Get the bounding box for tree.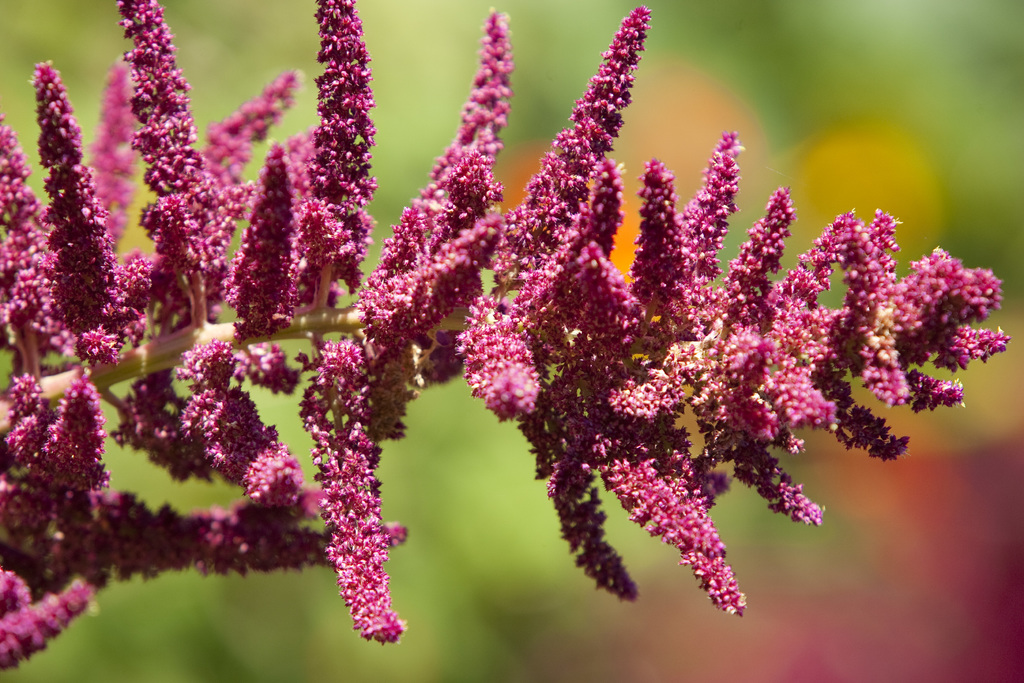
select_region(17, 25, 1023, 654).
